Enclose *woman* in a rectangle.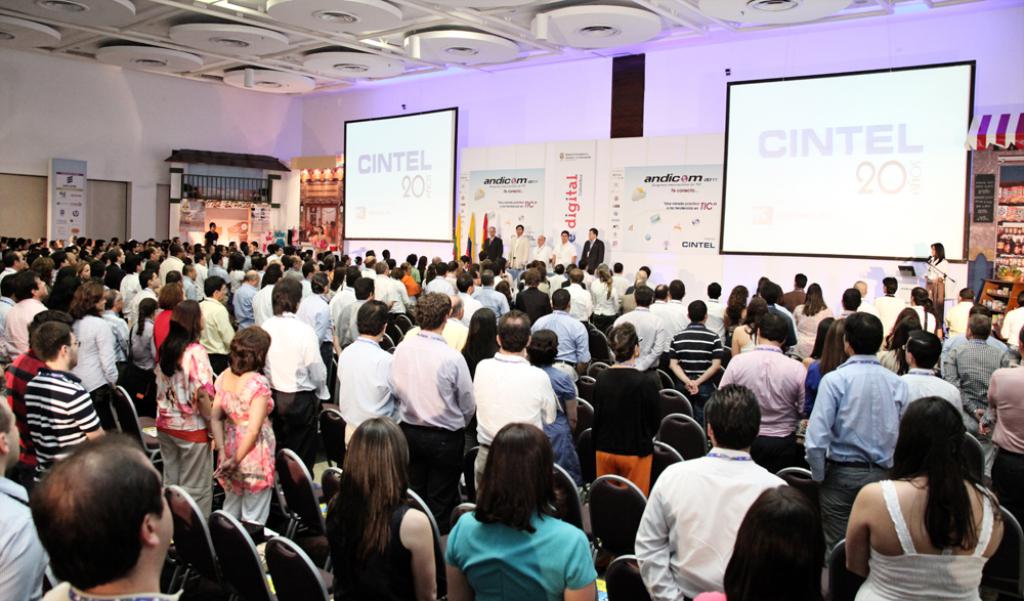
444, 419, 604, 600.
